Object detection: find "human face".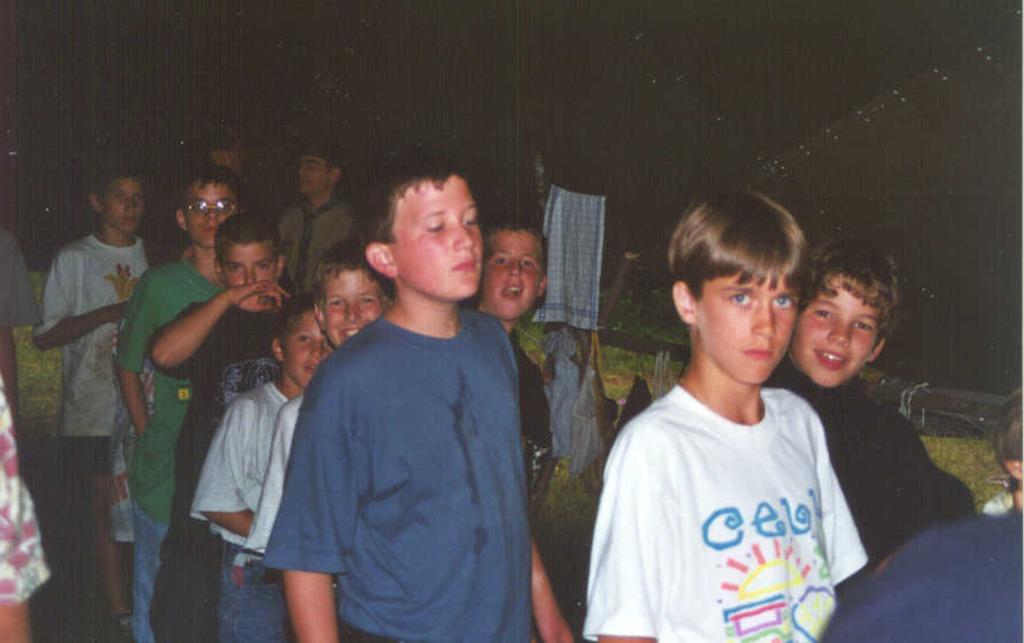
bbox=(99, 168, 144, 235).
